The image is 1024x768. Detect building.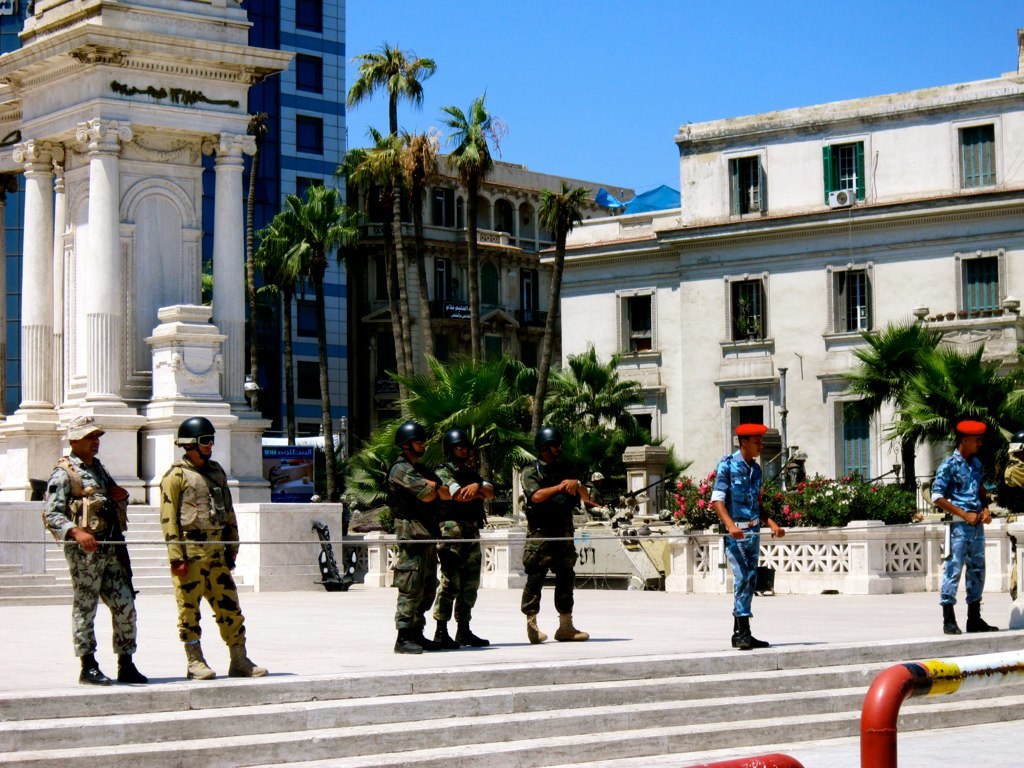
Detection: {"left": 534, "top": 23, "right": 1023, "bottom": 524}.
